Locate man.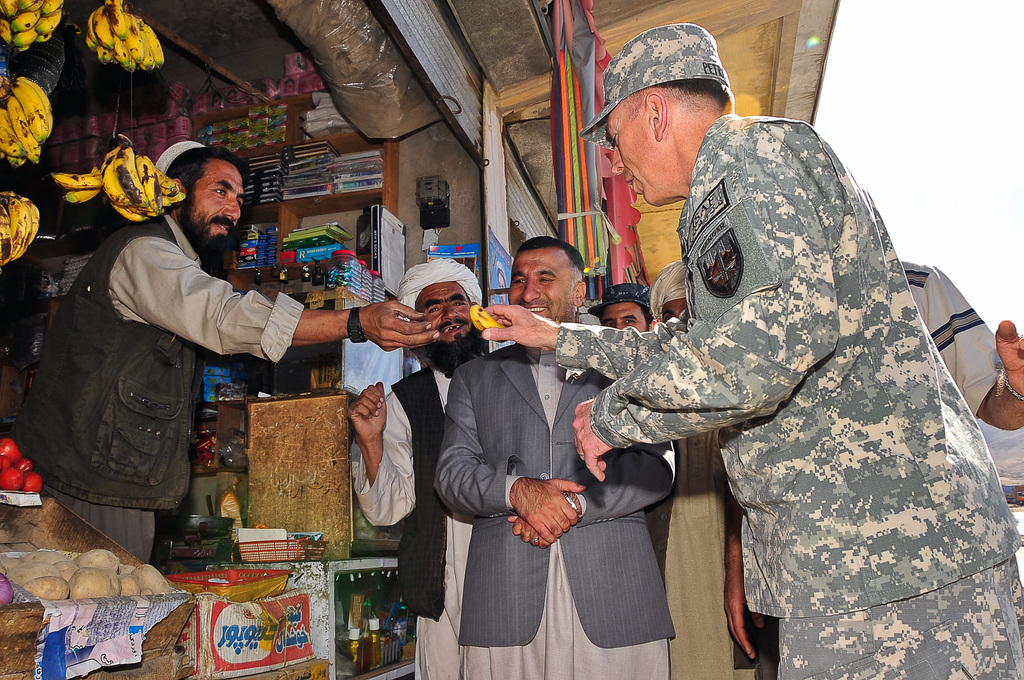
Bounding box: pyautogui.locateOnScreen(438, 232, 707, 679).
